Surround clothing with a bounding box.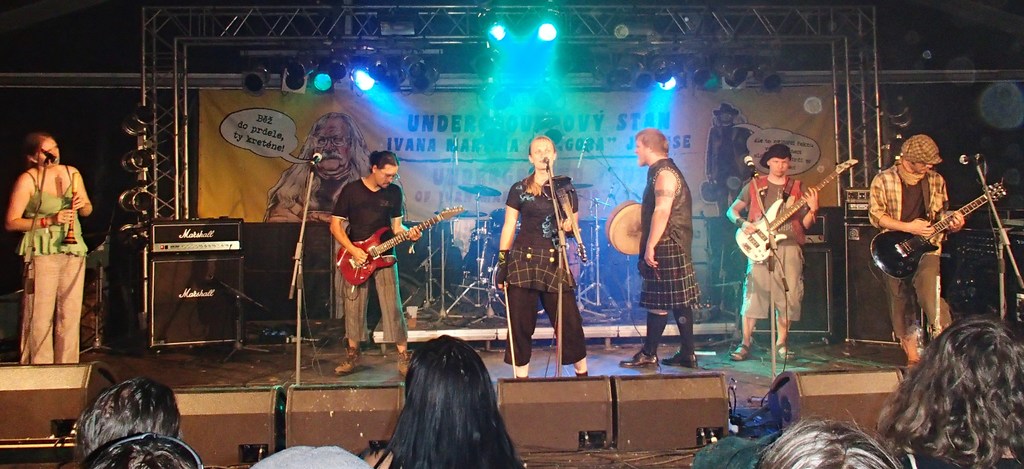
(x1=13, y1=138, x2=93, y2=364).
